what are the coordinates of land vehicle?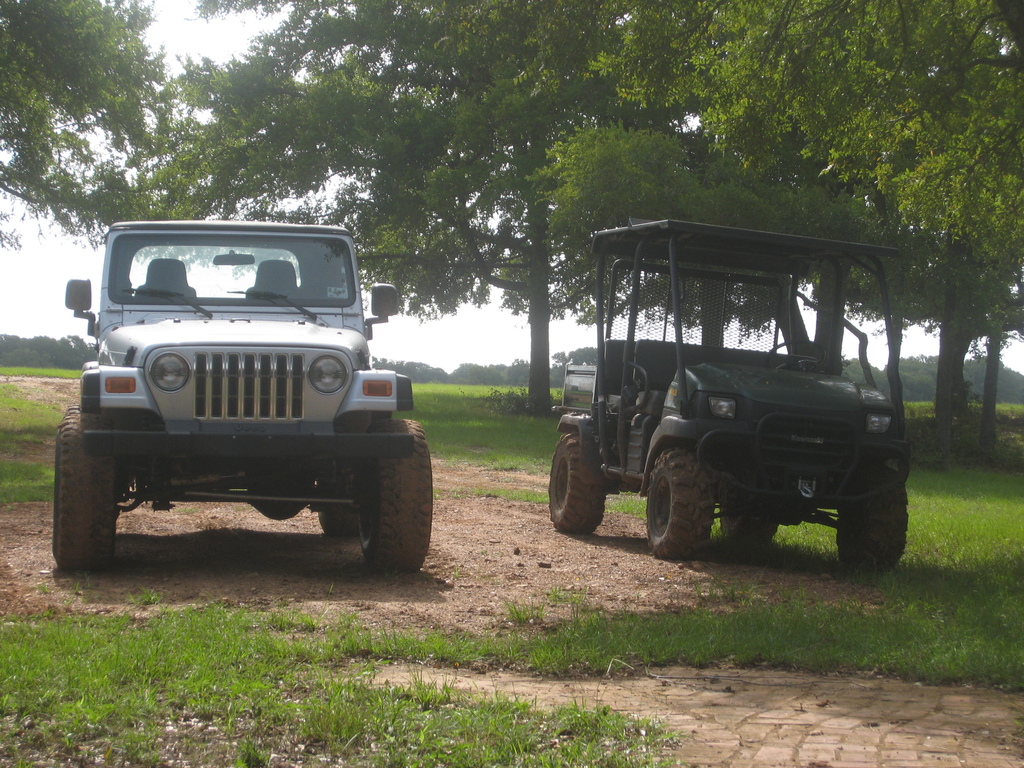
BBox(52, 214, 439, 577).
